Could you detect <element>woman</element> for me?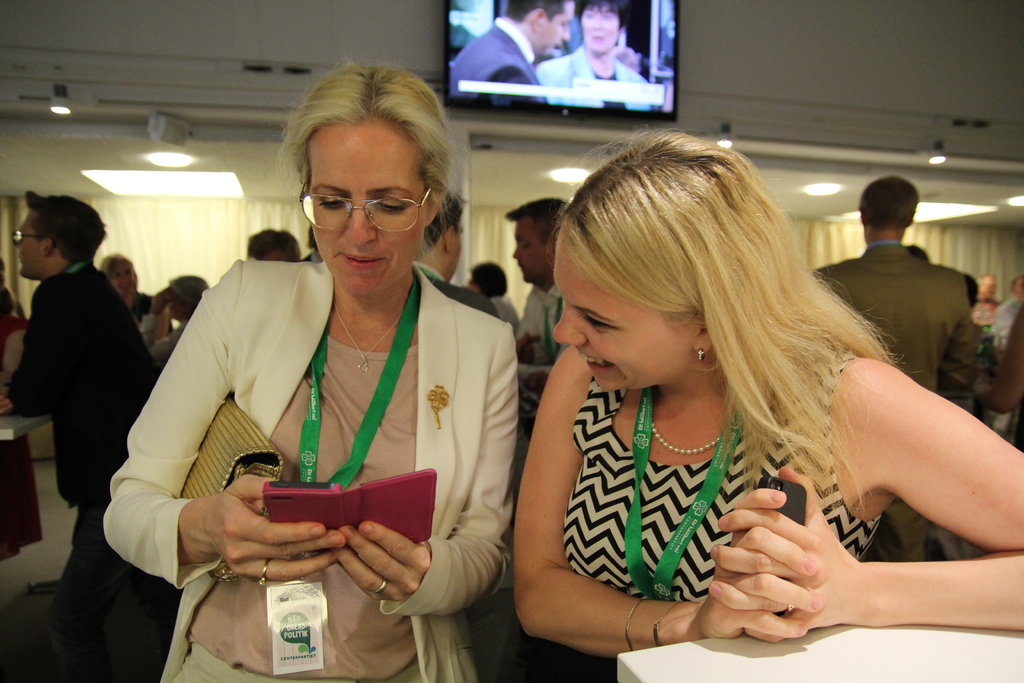
Detection result: (0,261,45,566).
